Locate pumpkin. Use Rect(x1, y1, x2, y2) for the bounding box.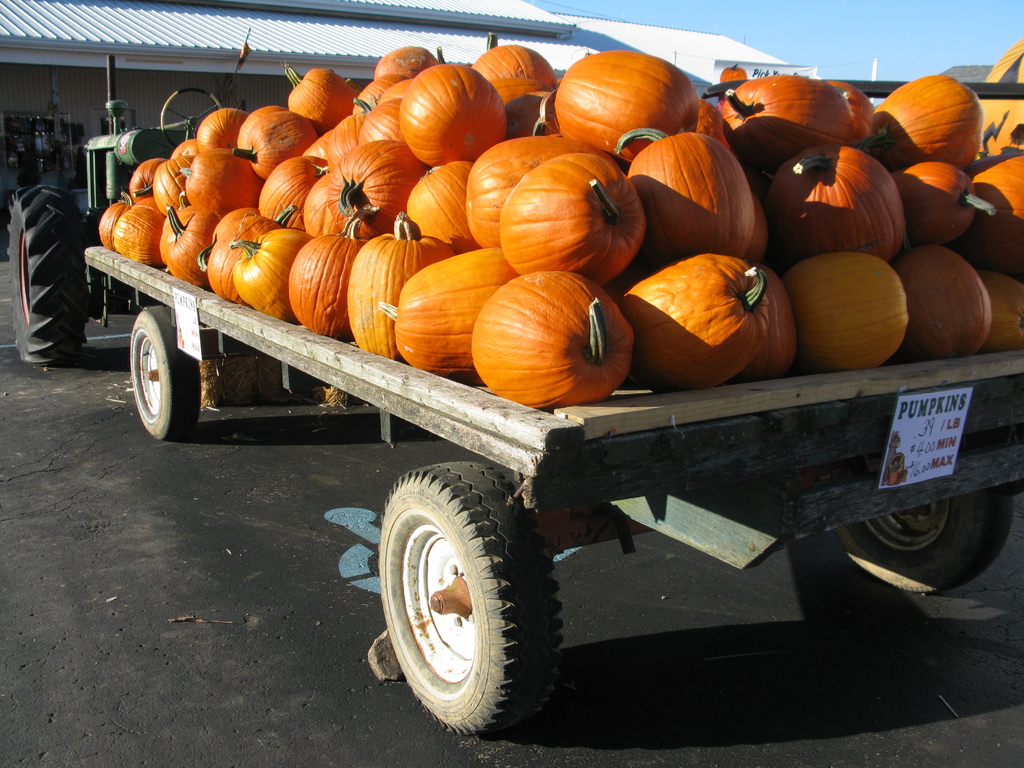
Rect(759, 144, 907, 273).
